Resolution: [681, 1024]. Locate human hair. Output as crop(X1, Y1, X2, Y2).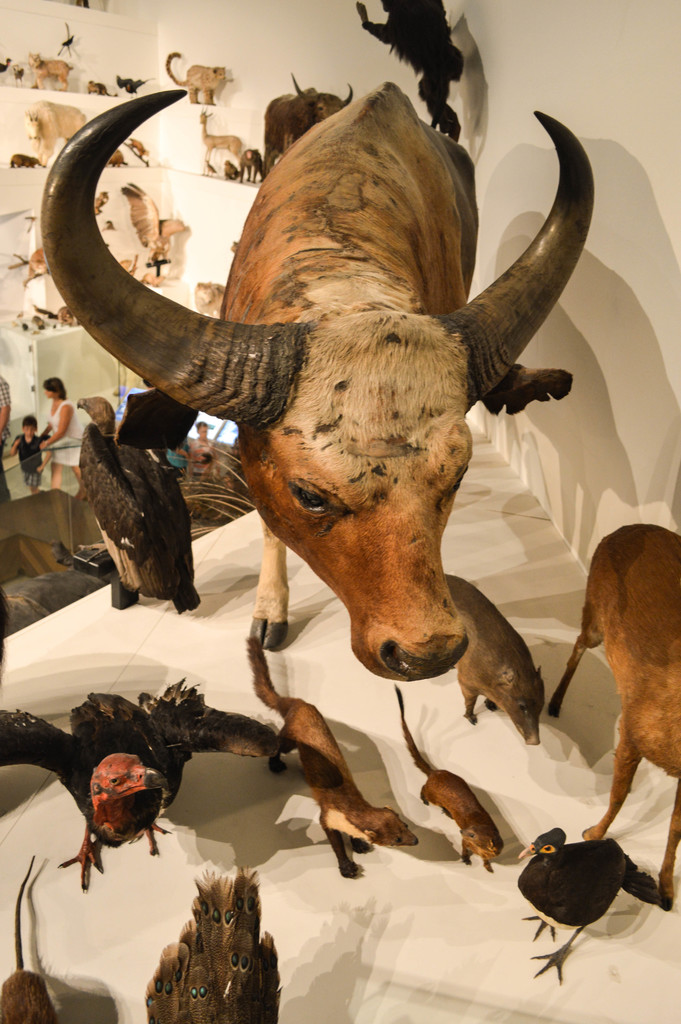
crop(42, 377, 66, 397).
